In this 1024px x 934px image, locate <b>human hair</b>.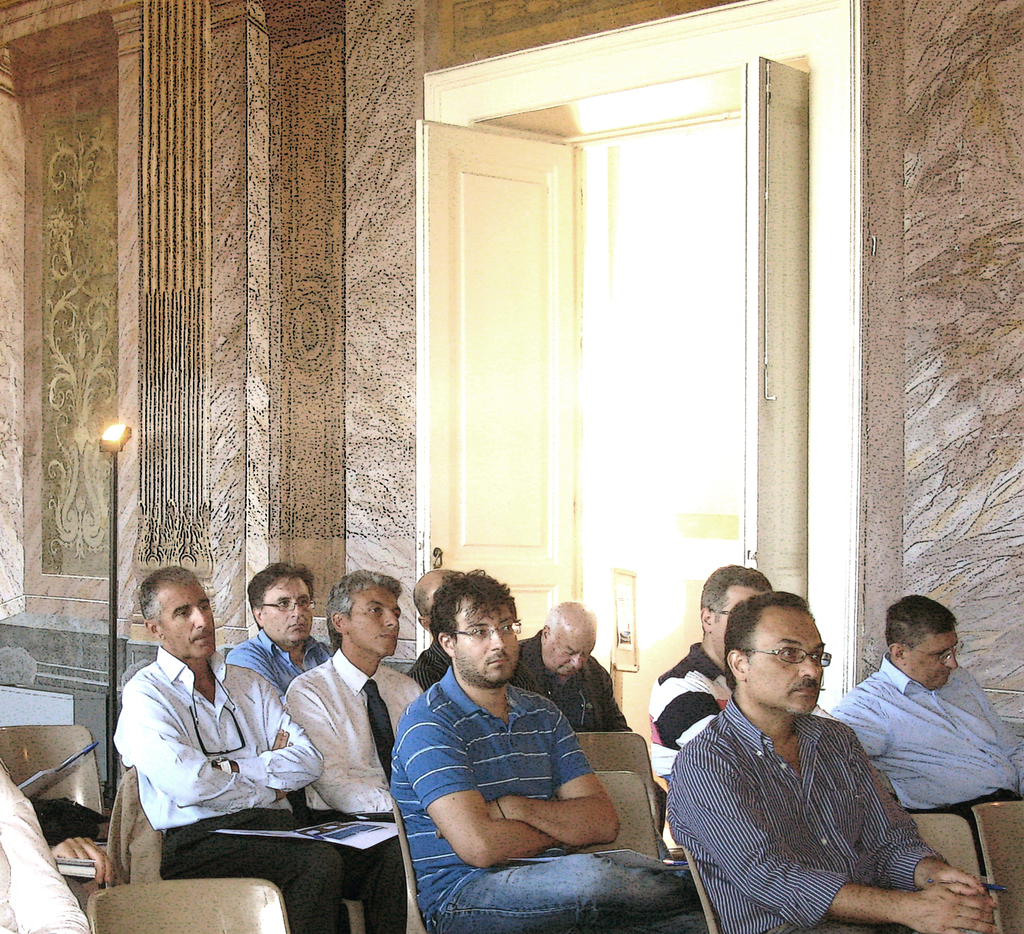
Bounding box: (134, 560, 194, 627).
